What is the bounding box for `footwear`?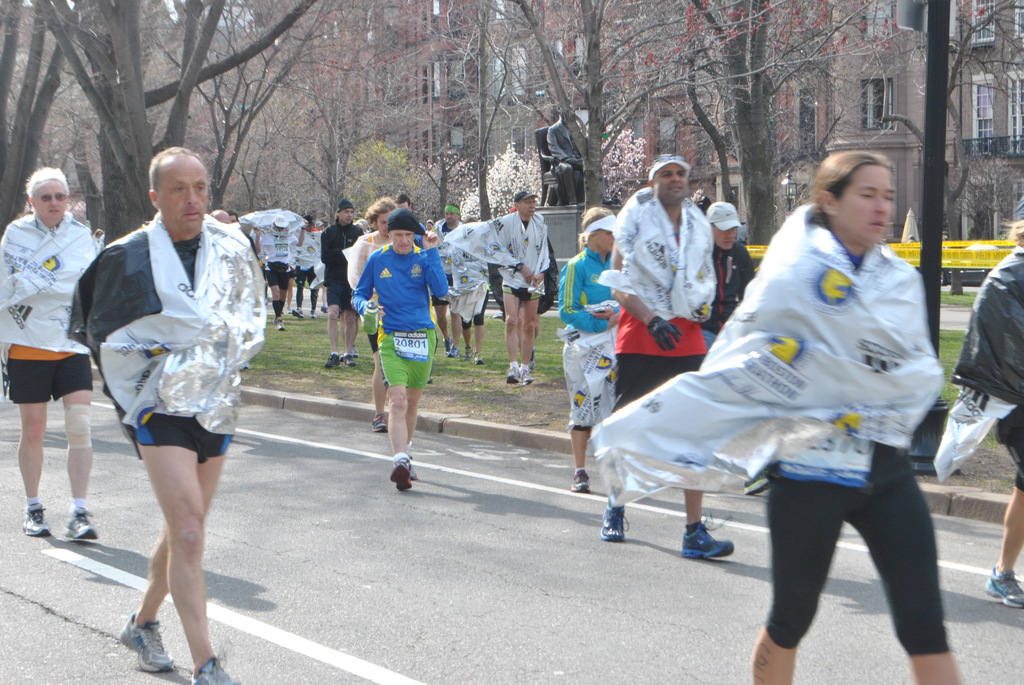
box(346, 352, 357, 366).
